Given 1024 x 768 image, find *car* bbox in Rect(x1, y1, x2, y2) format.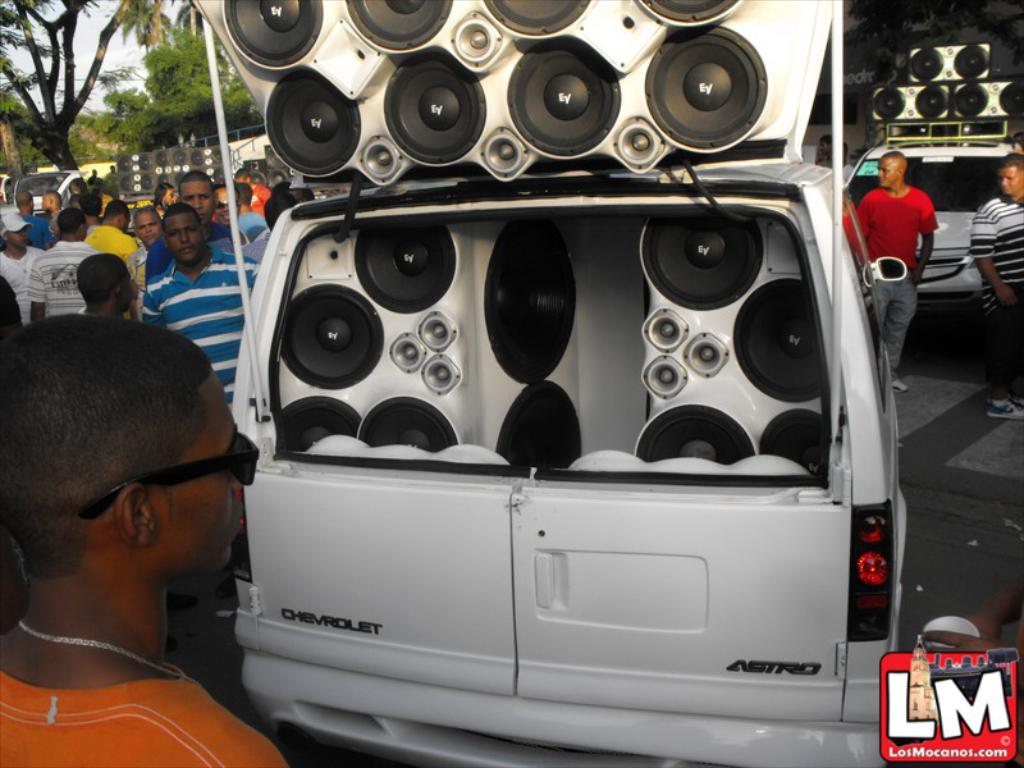
Rect(844, 134, 1023, 310).
